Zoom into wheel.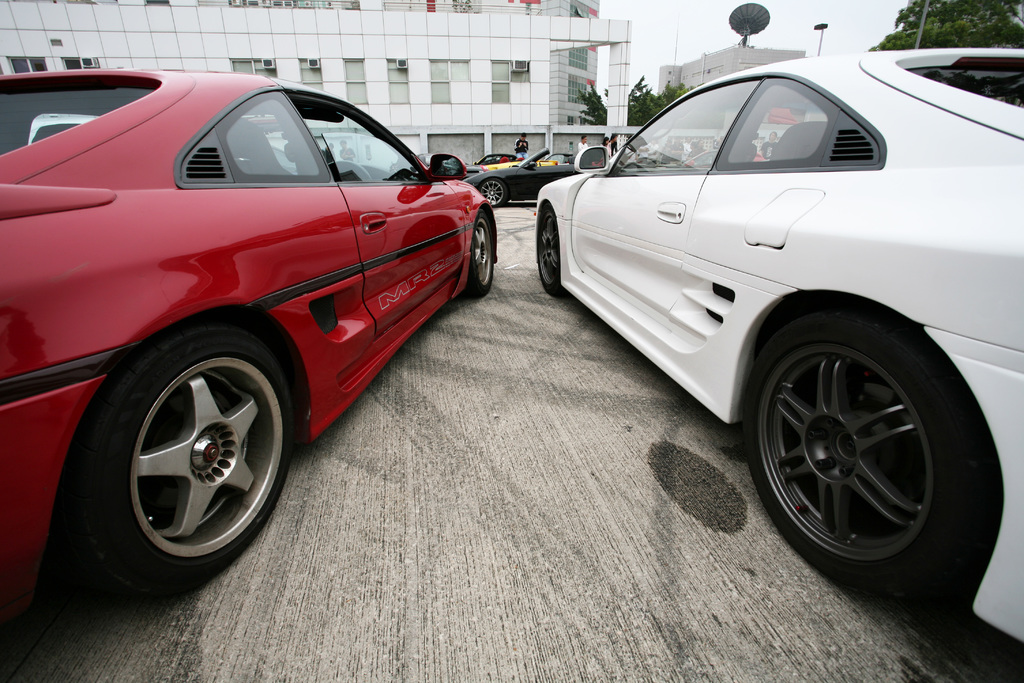
Zoom target: l=535, t=204, r=569, b=299.
